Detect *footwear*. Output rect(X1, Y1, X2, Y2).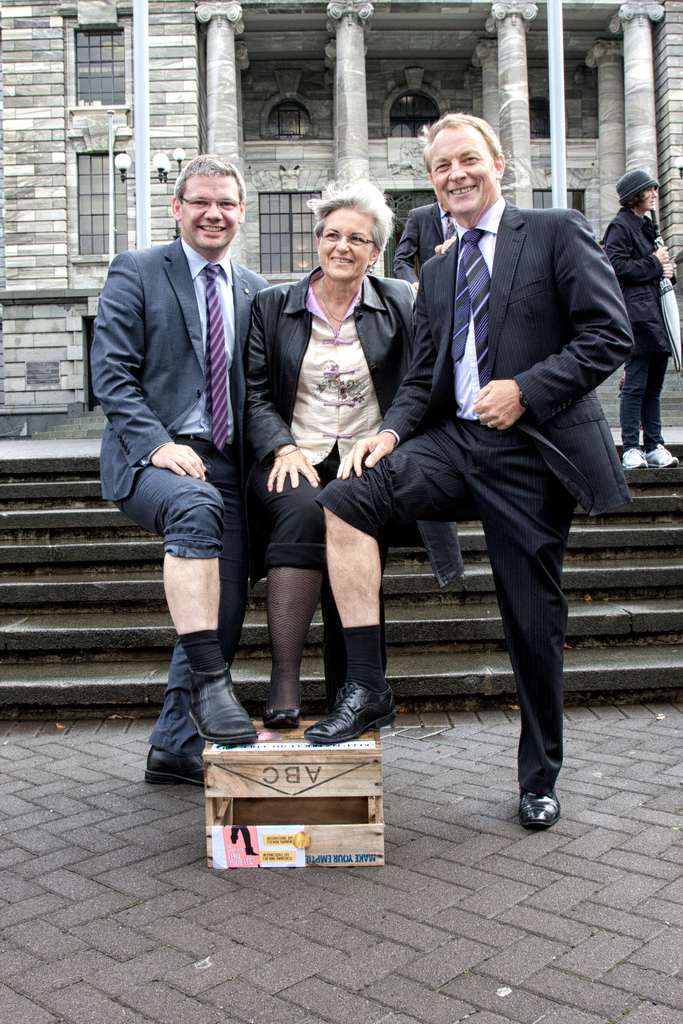
rect(186, 671, 258, 746).
